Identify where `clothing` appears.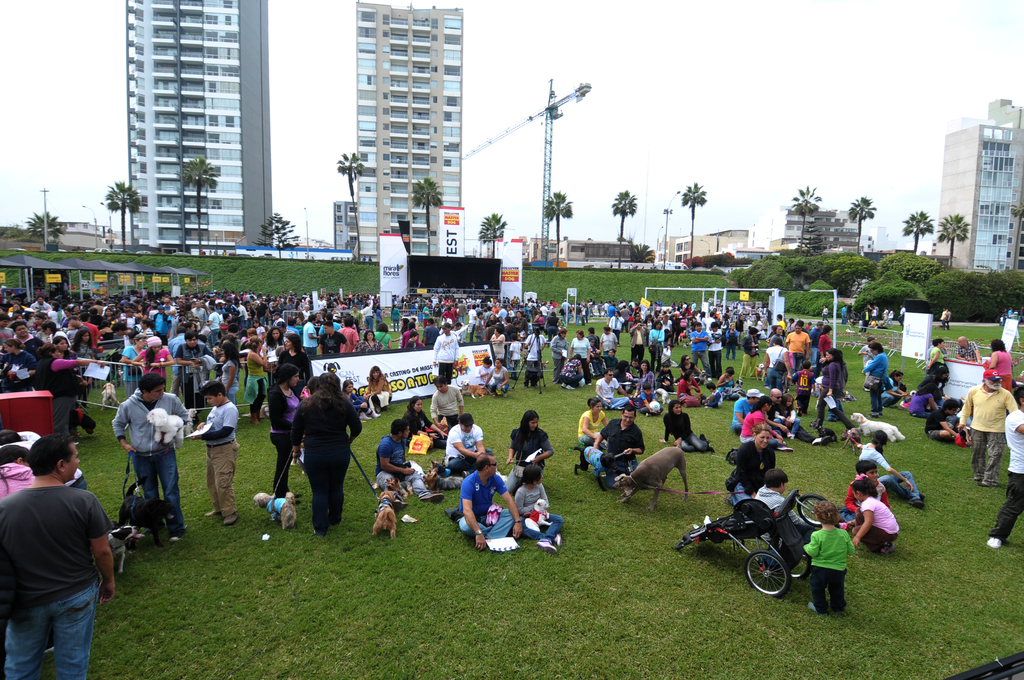
Appears at 660, 319, 672, 336.
